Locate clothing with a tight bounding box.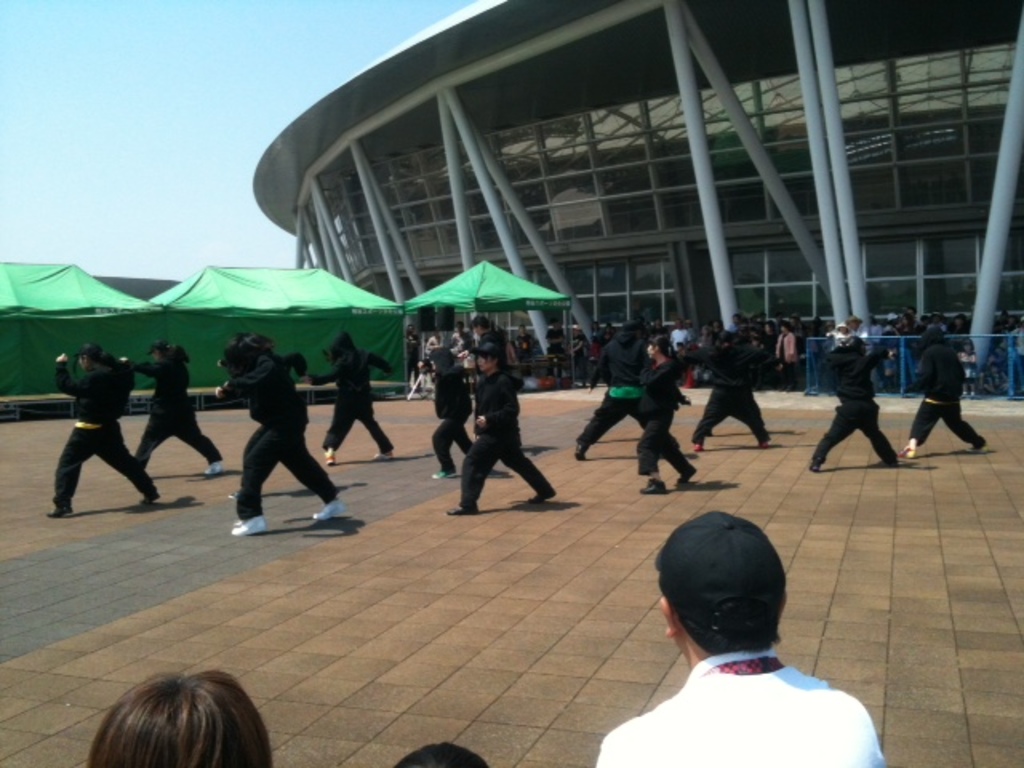
select_region(459, 368, 557, 509).
